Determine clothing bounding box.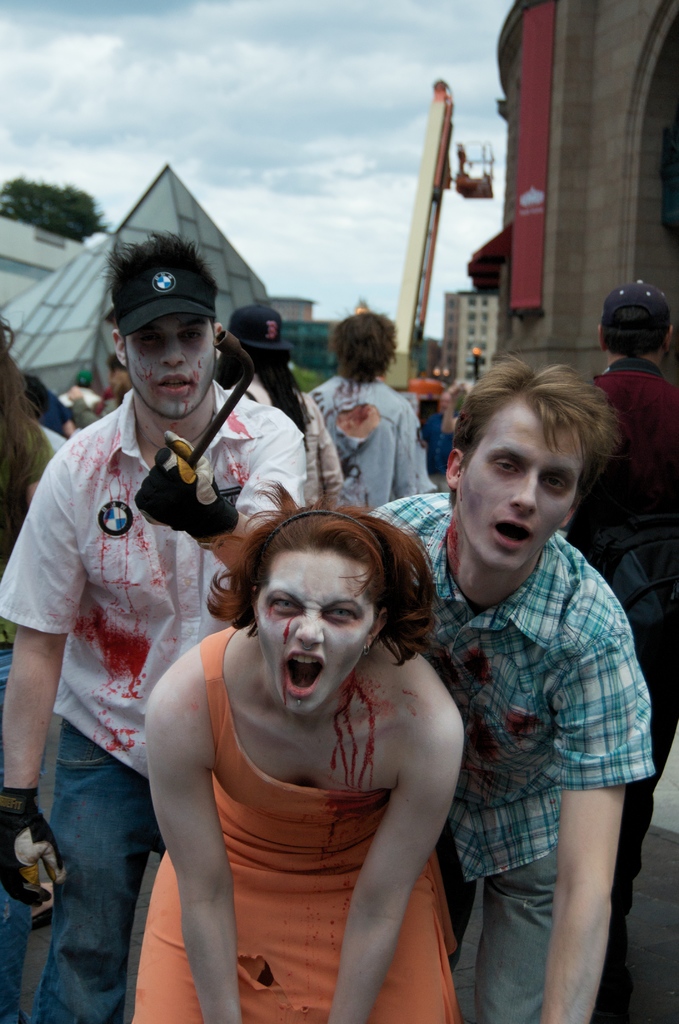
Determined: x1=0 y1=419 x2=81 y2=1023.
